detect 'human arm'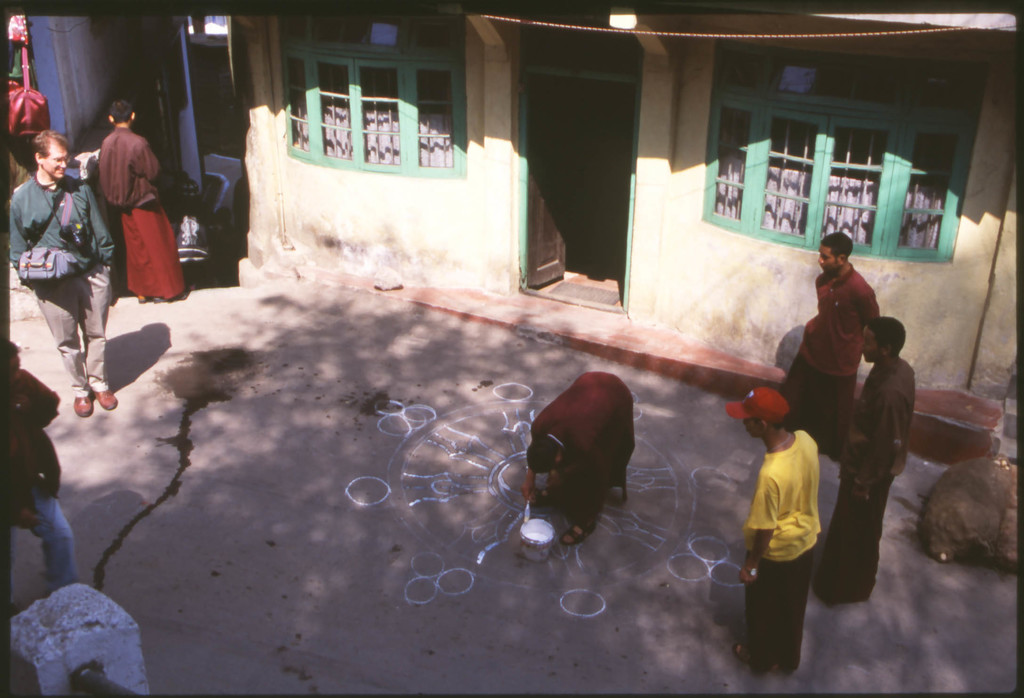
(left=860, top=288, right=881, bottom=321)
